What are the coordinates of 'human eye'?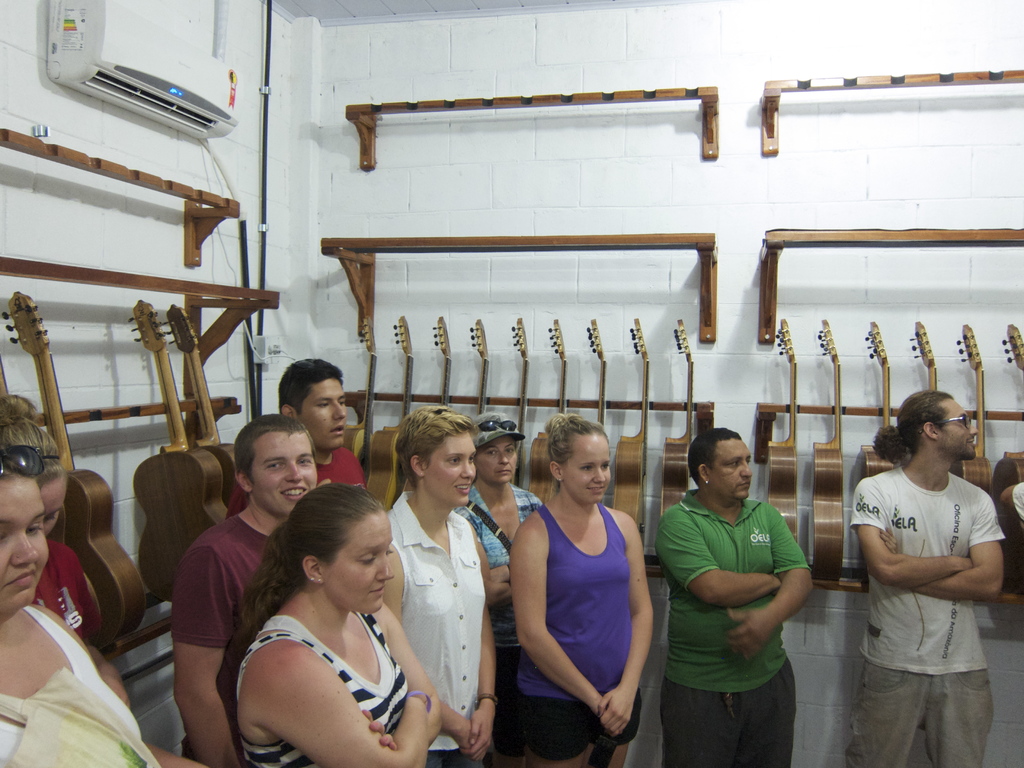
BBox(263, 461, 285, 472).
